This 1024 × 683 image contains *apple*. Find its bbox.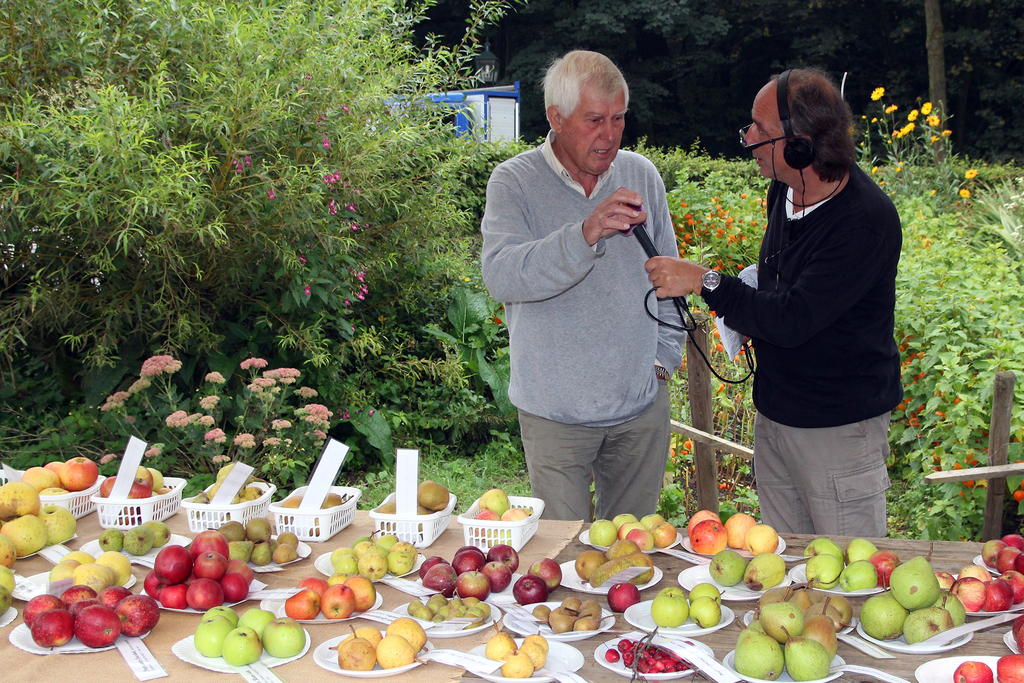
<bbox>996, 656, 1023, 682</bbox>.
